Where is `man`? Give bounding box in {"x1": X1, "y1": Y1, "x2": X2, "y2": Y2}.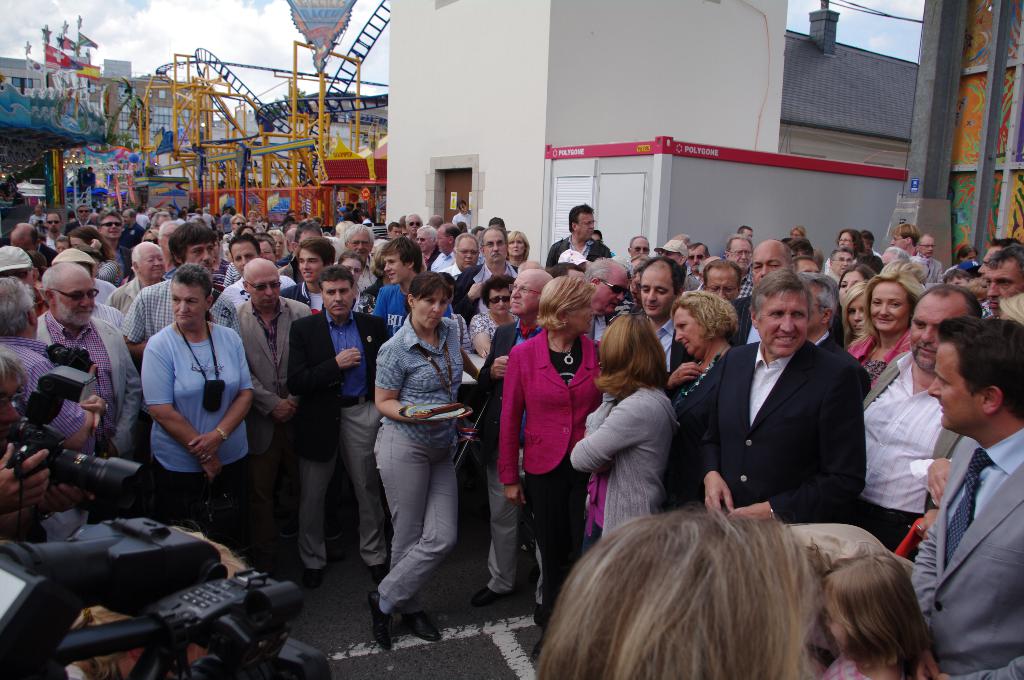
{"x1": 456, "y1": 228, "x2": 517, "y2": 312}.
